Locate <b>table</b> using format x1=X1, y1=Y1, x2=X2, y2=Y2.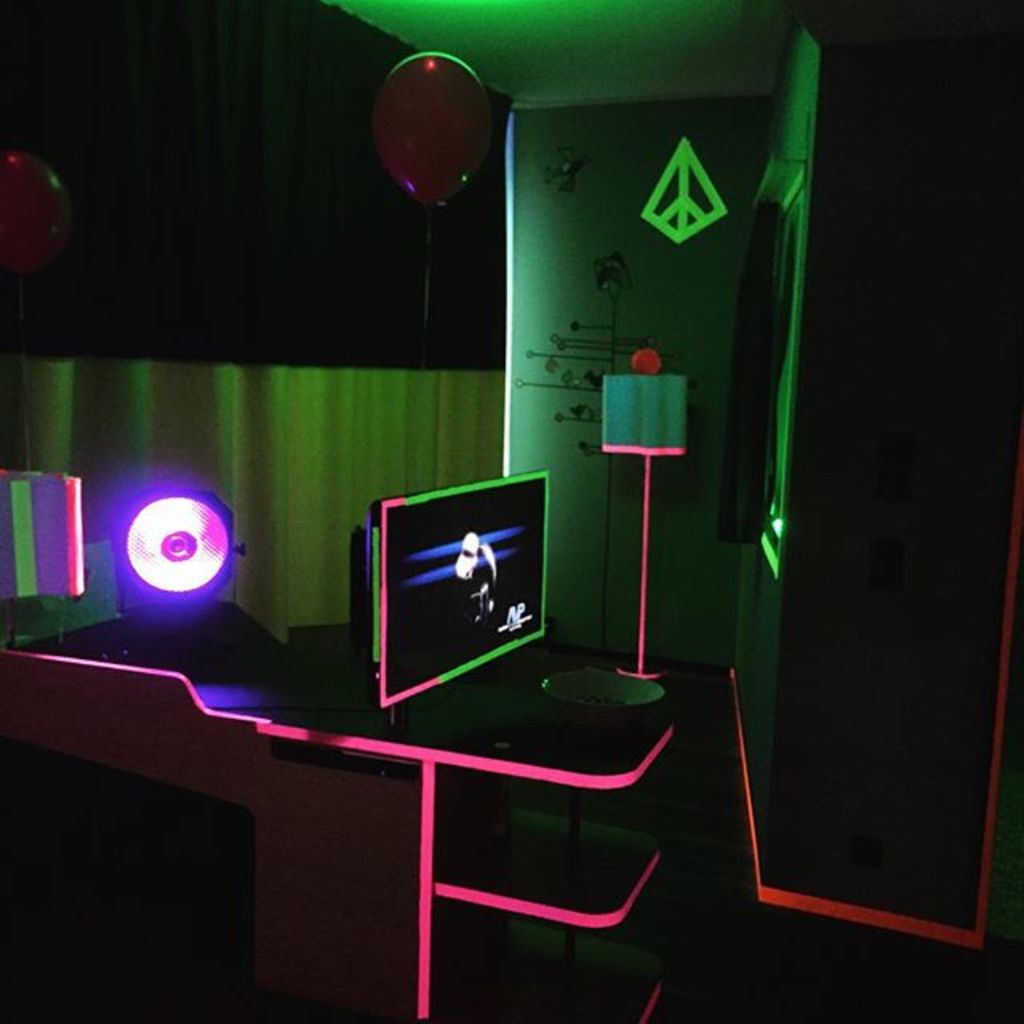
x1=10, y1=610, x2=813, y2=1006.
